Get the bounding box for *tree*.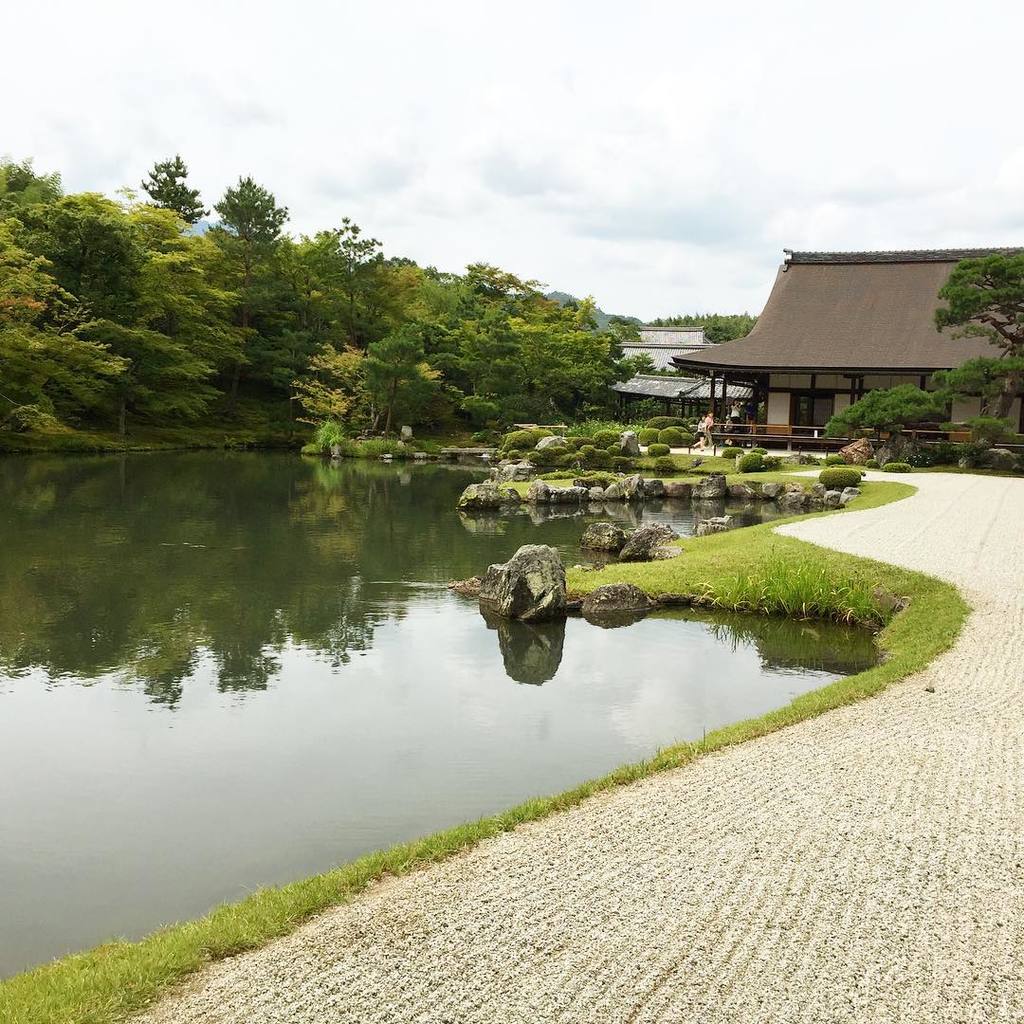
locate(0, 153, 64, 204).
